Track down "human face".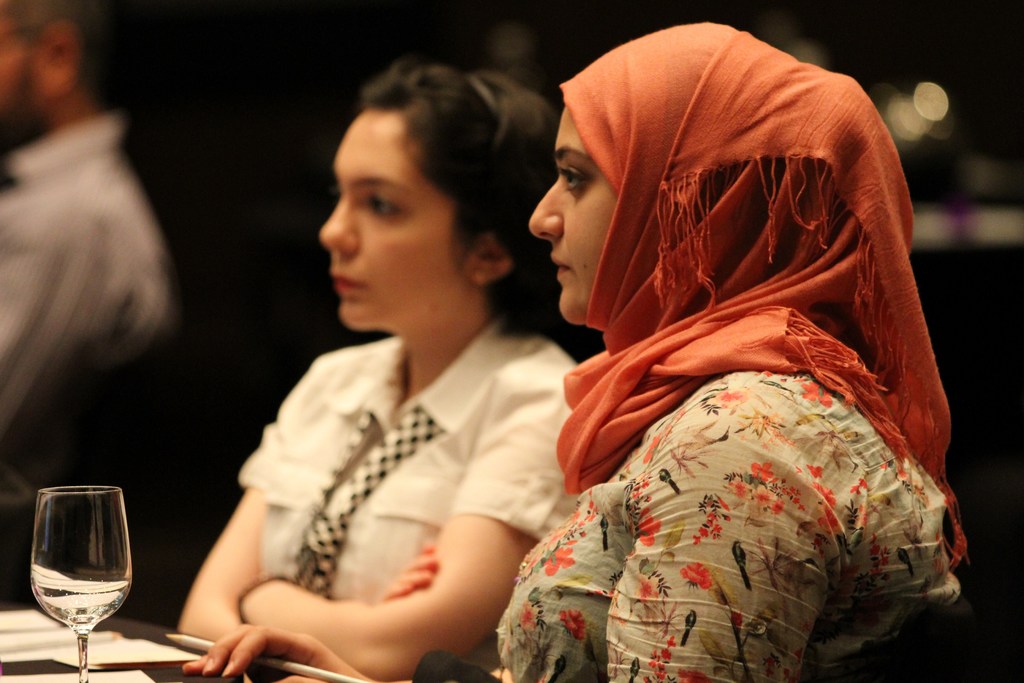
Tracked to (x1=320, y1=102, x2=467, y2=321).
